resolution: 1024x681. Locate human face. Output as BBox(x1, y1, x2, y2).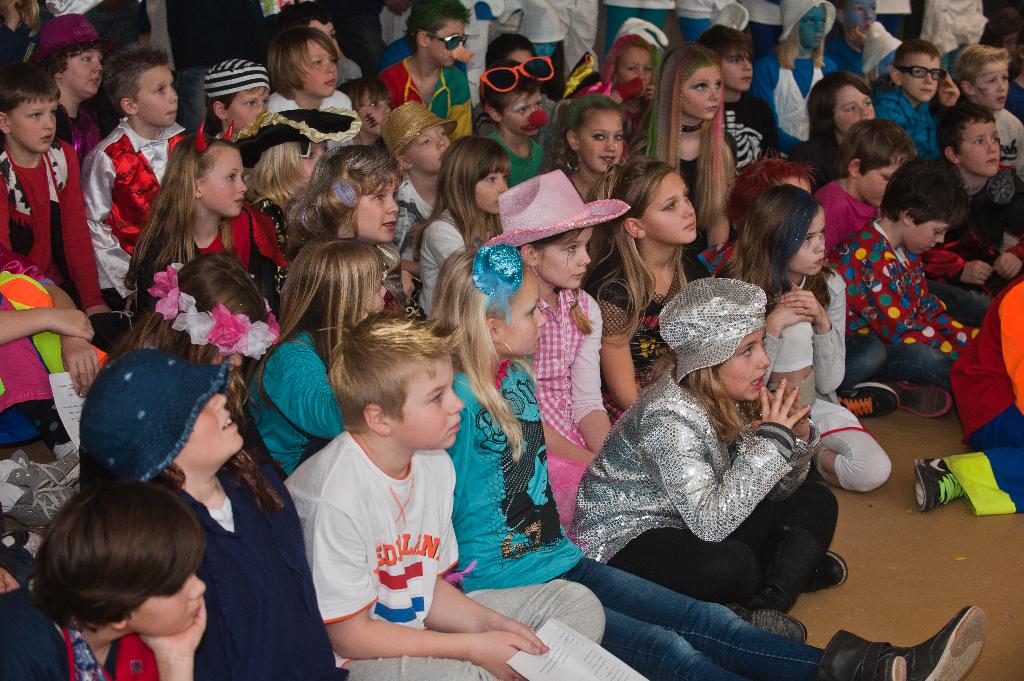
BBox(863, 162, 897, 202).
